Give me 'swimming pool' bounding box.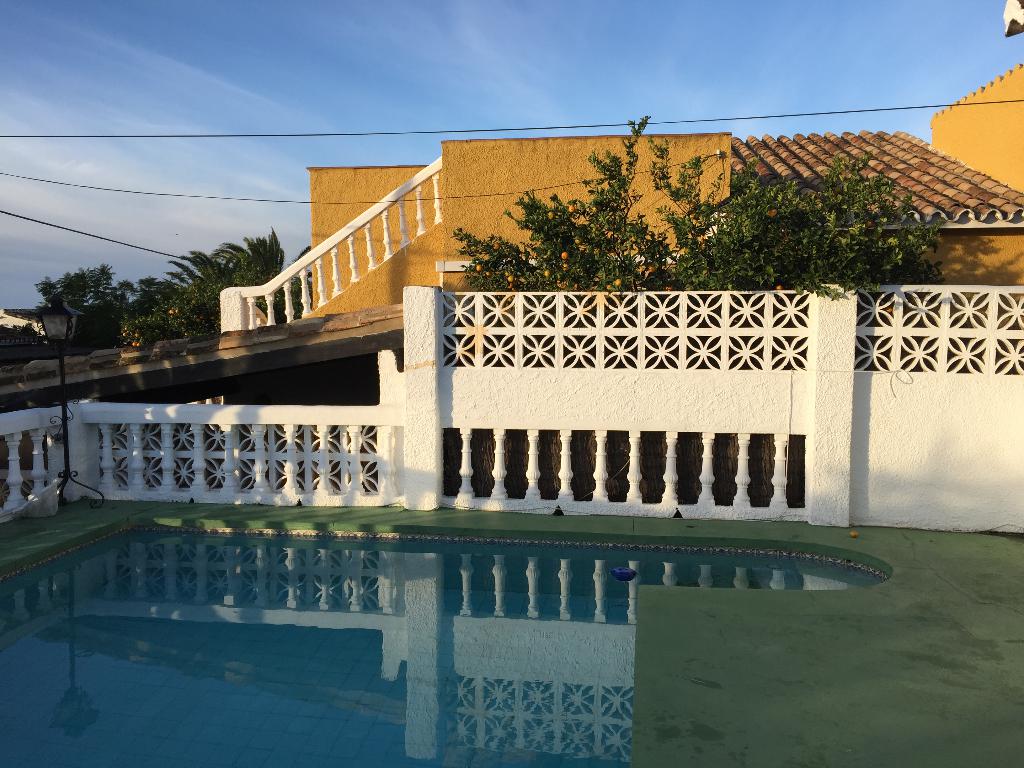
BBox(13, 496, 800, 718).
